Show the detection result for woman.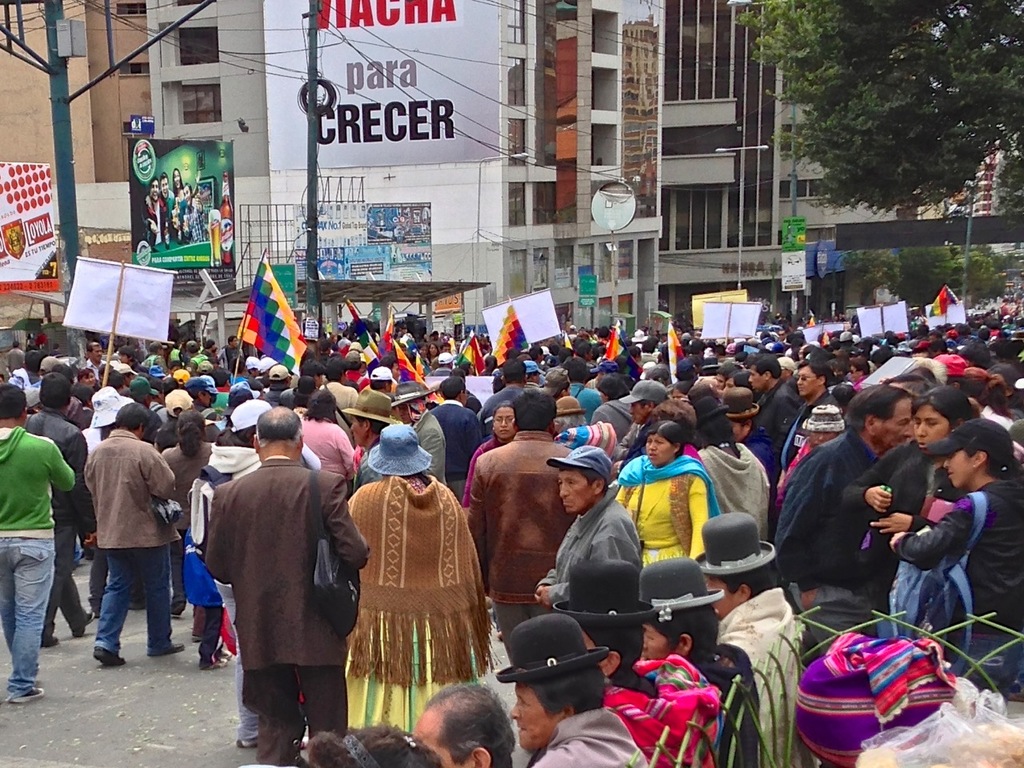
[x1=608, y1=418, x2=712, y2=584].
